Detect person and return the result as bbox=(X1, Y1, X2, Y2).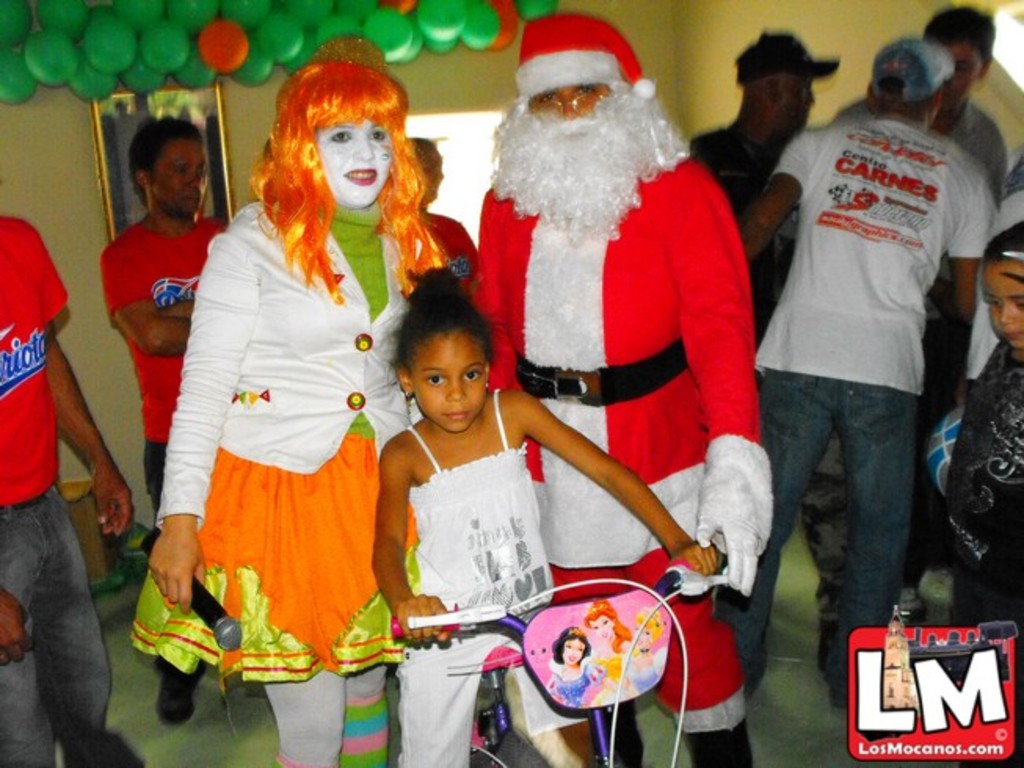
bbox=(939, 218, 1022, 599).
